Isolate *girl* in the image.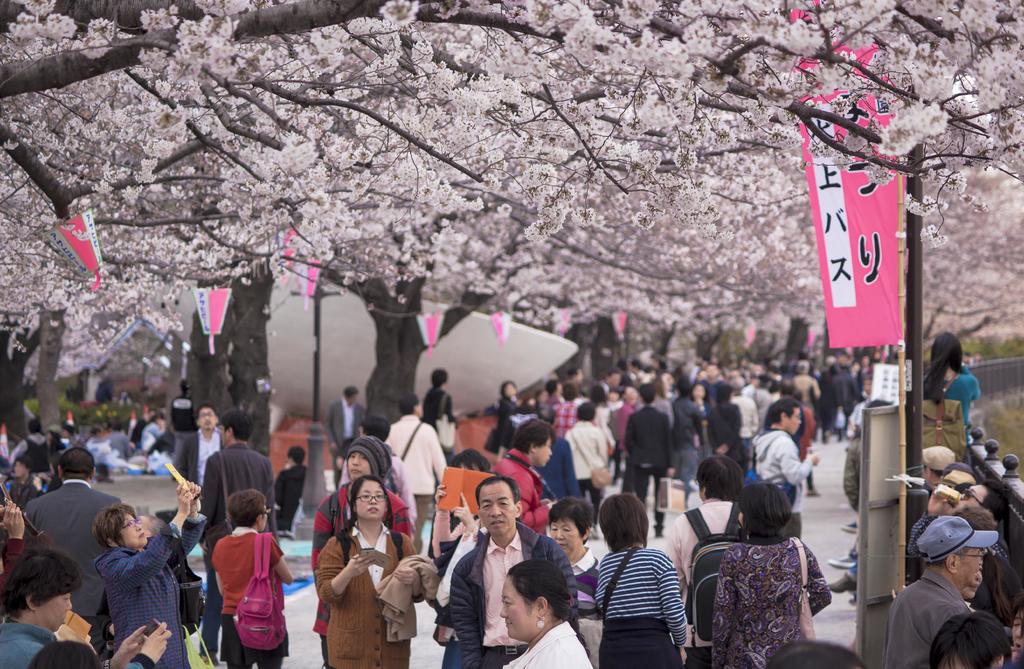
Isolated region: 923 332 982 462.
